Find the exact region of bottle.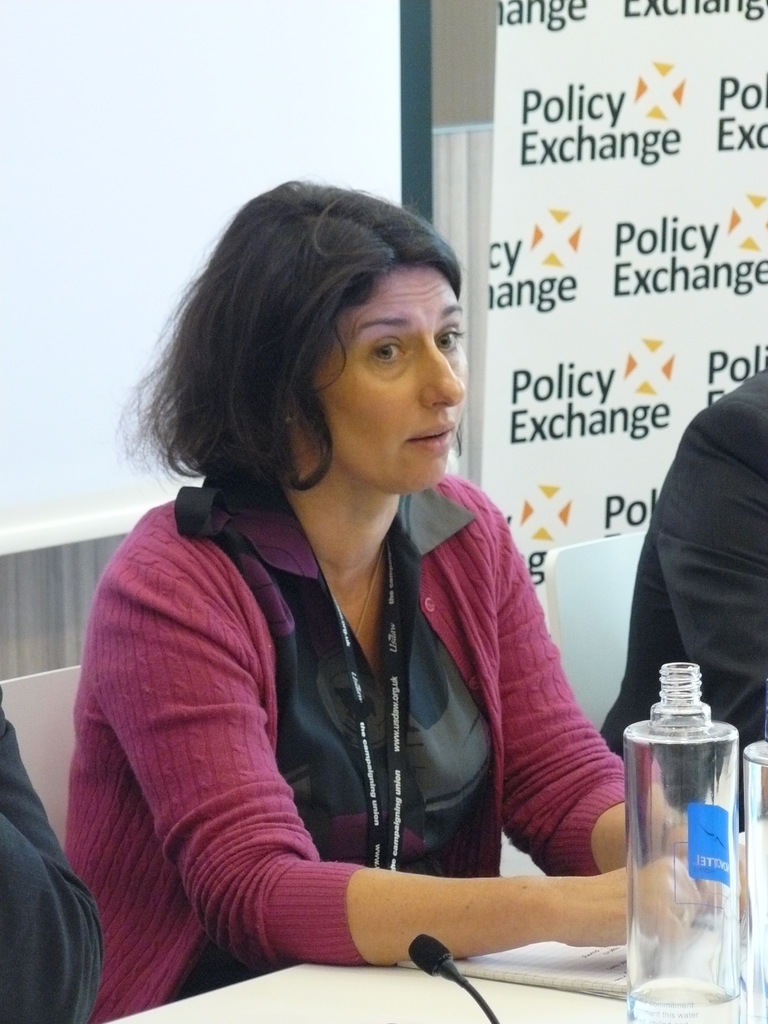
Exact region: pyautogui.locateOnScreen(622, 662, 751, 1023).
